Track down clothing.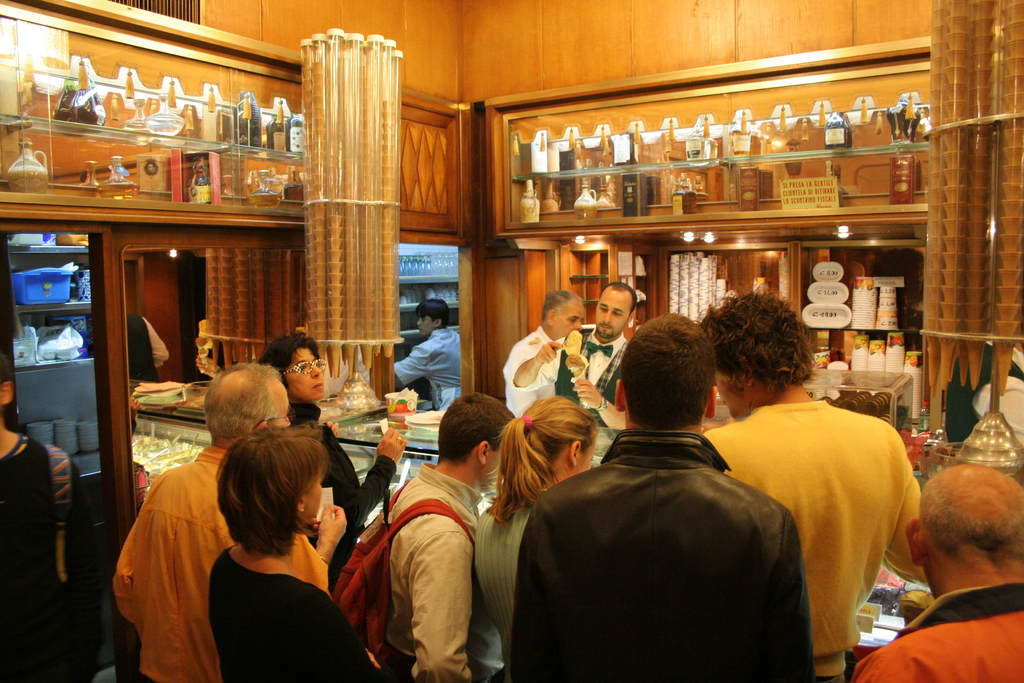
Tracked to BBox(209, 547, 378, 682).
